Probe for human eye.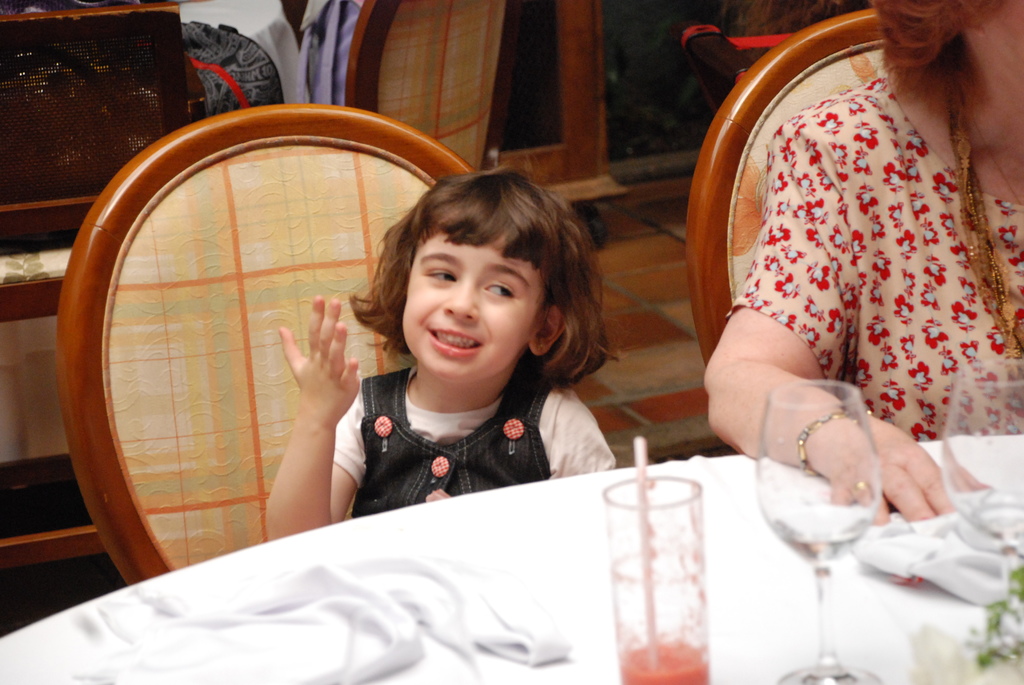
Probe result: 476,274,524,303.
